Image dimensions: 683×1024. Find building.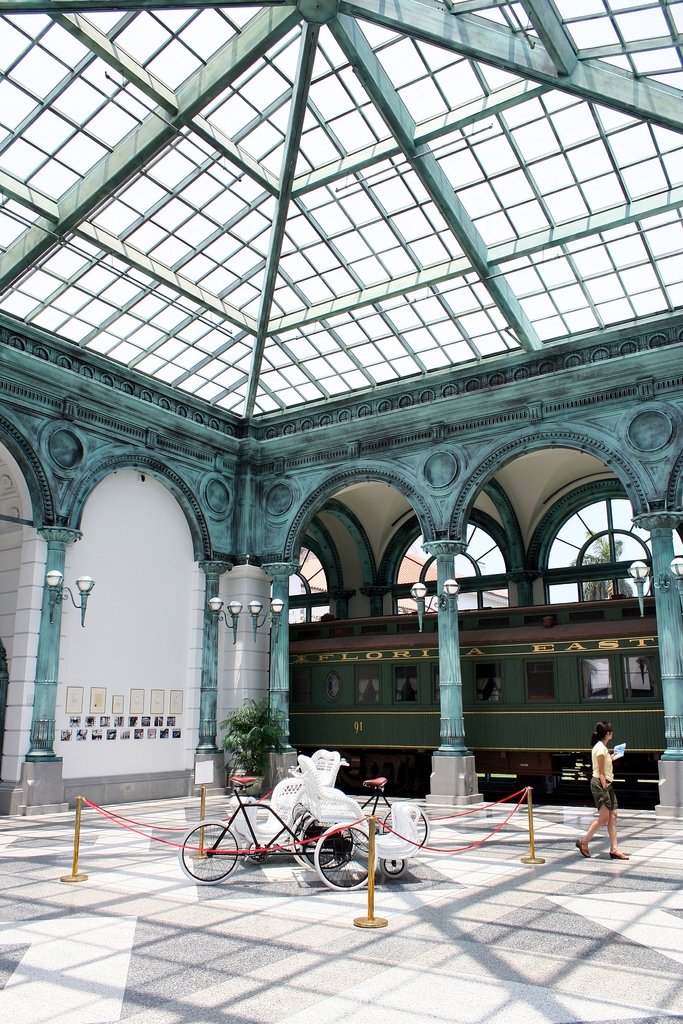
(0, 0, 682, 1023).
